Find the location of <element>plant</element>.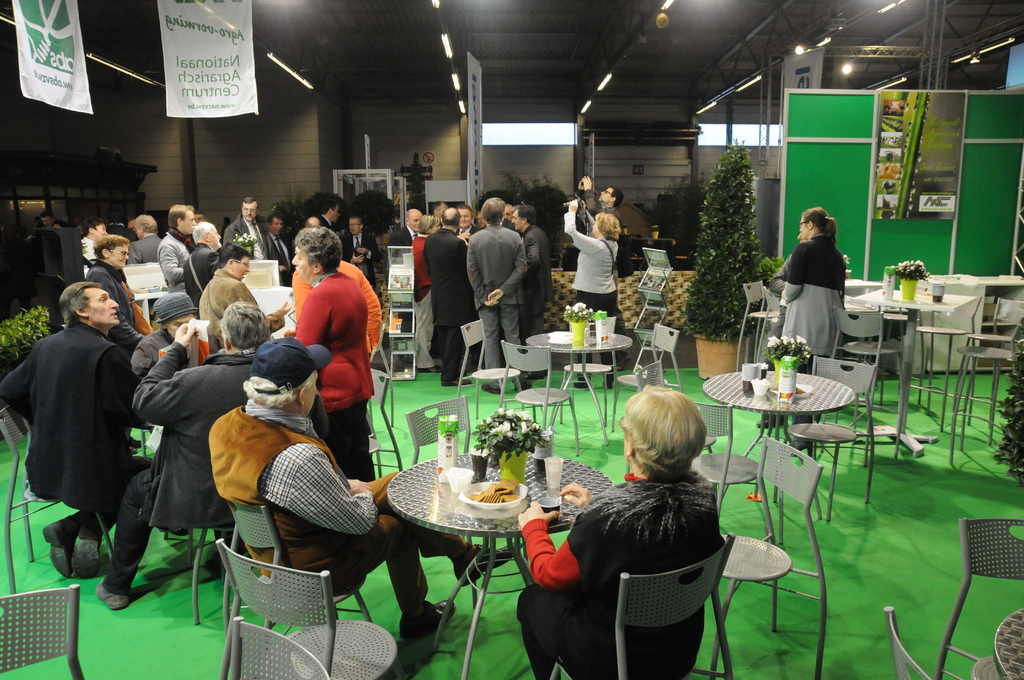
Location: (x1=0, y1=298, x2=58, y2=366).
